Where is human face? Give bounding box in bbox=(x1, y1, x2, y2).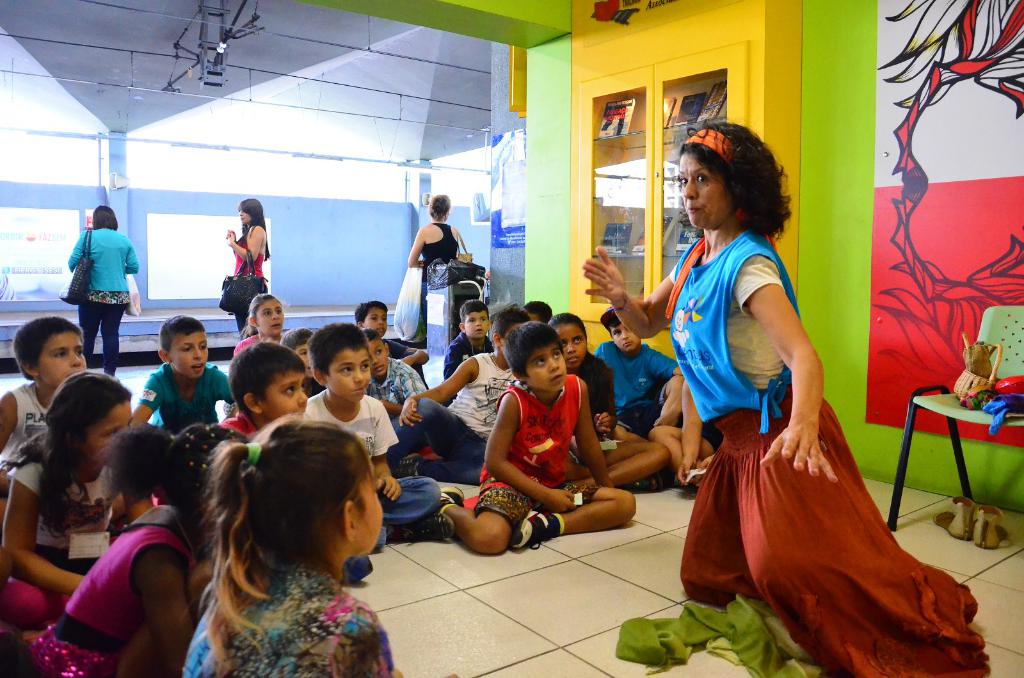
bbox=(680, 152, 722, 227).
